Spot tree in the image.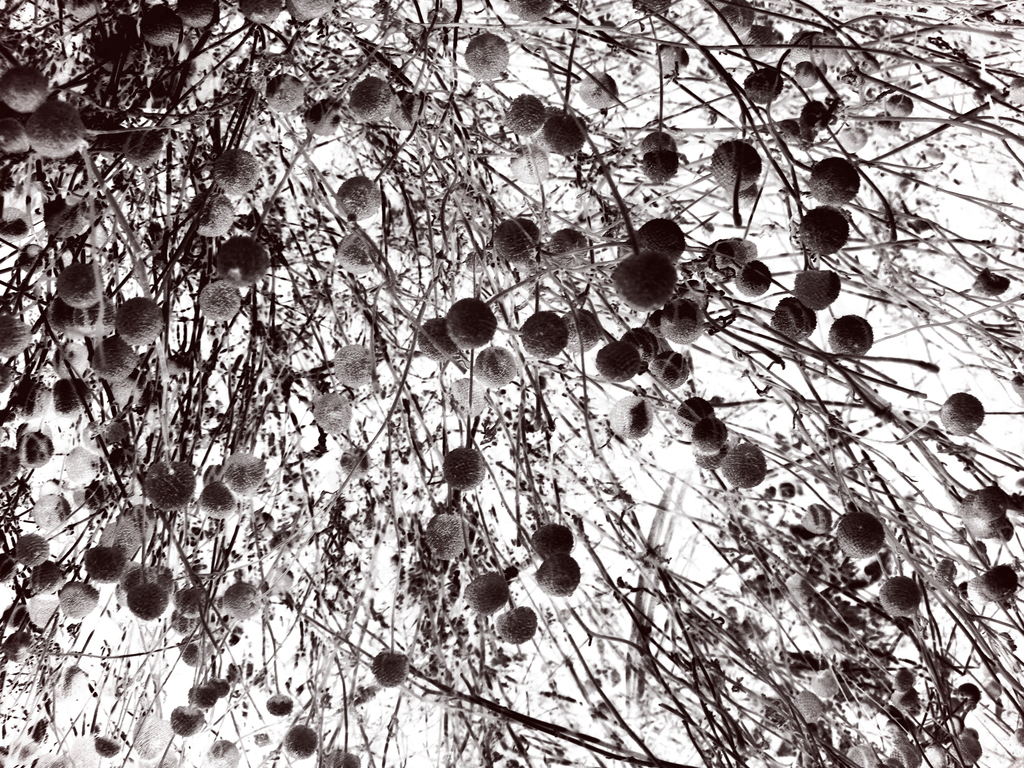
tree found at <region>46, 0, 1000, 713</region>.
